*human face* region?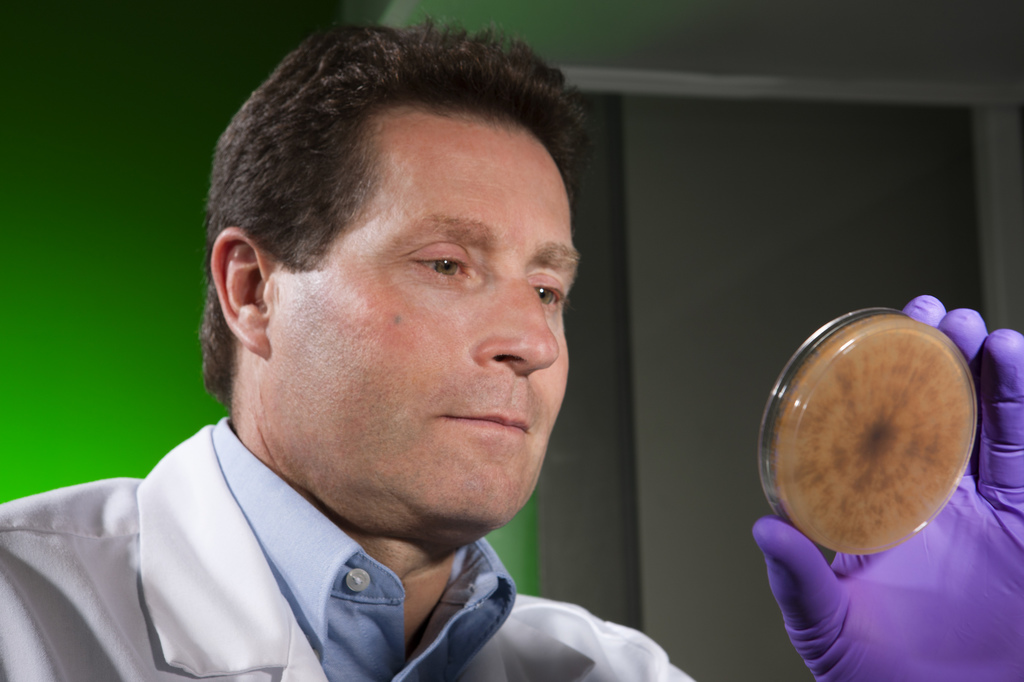
bbox=[271, 127, 581, 524]
